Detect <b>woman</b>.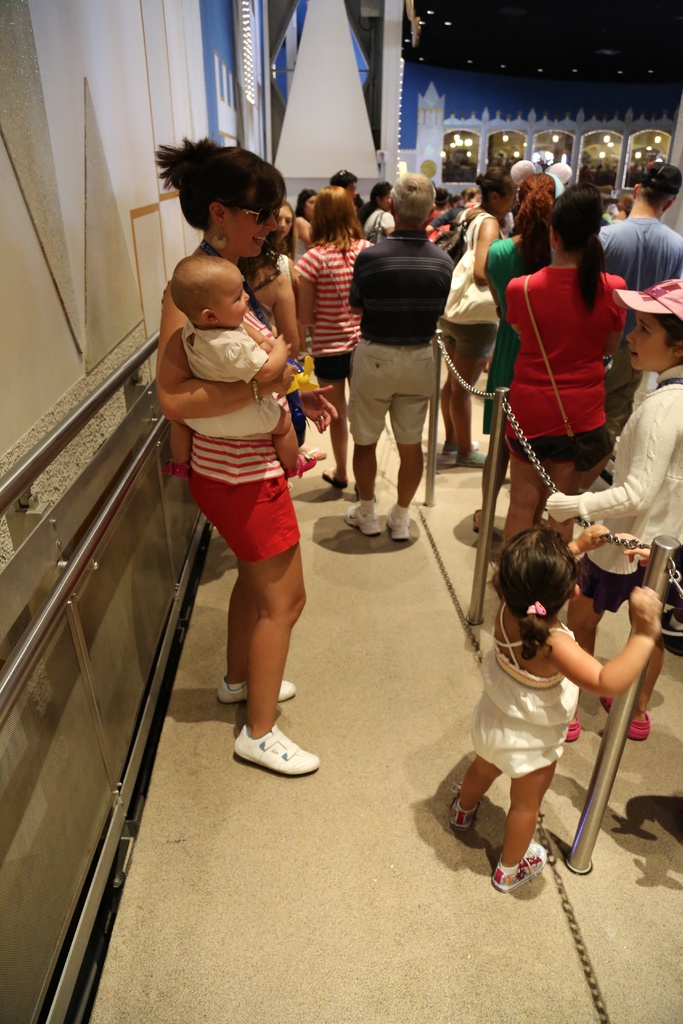
Detected at 153 136 343 782.
